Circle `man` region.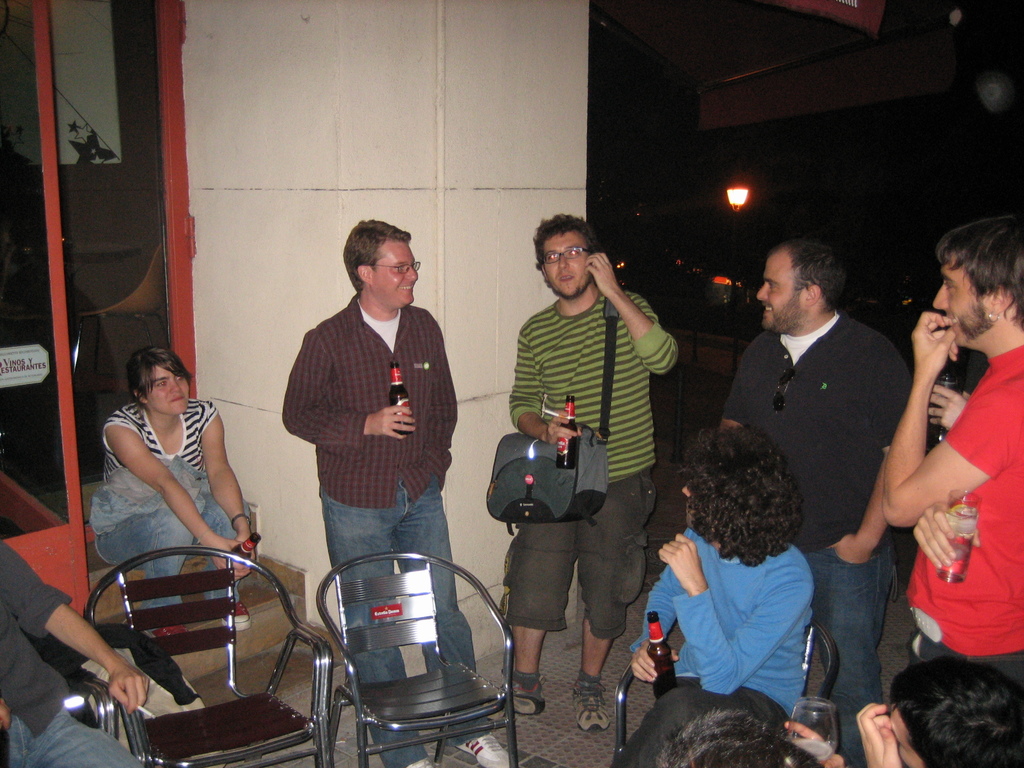
Region: 860:211:1023:767.
